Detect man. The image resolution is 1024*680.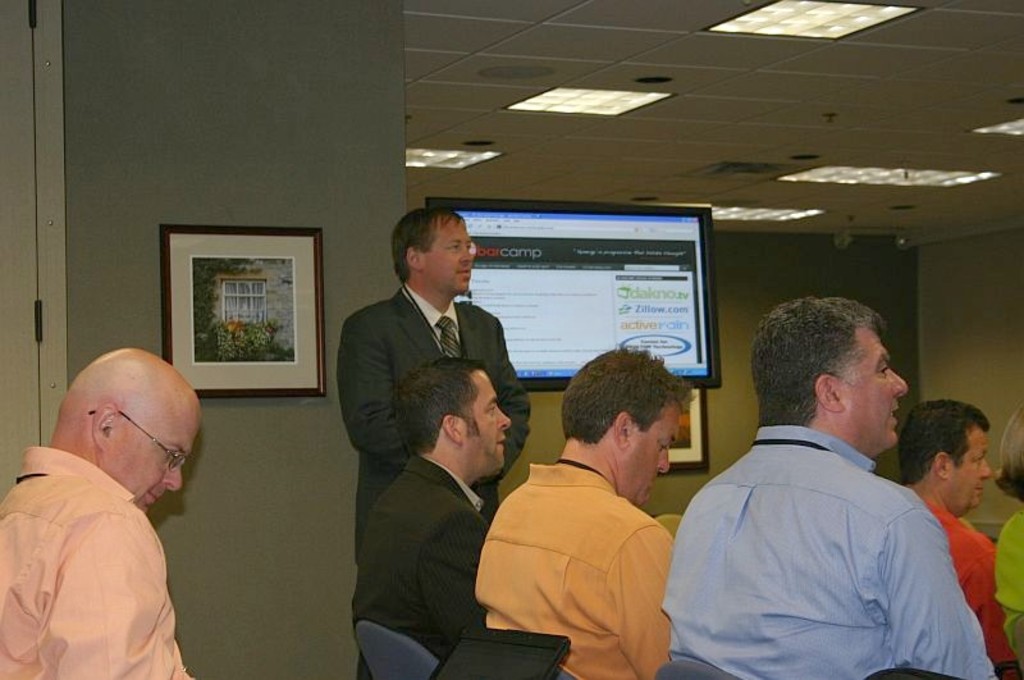
left=0, top=347, right=207, bottom=679.
